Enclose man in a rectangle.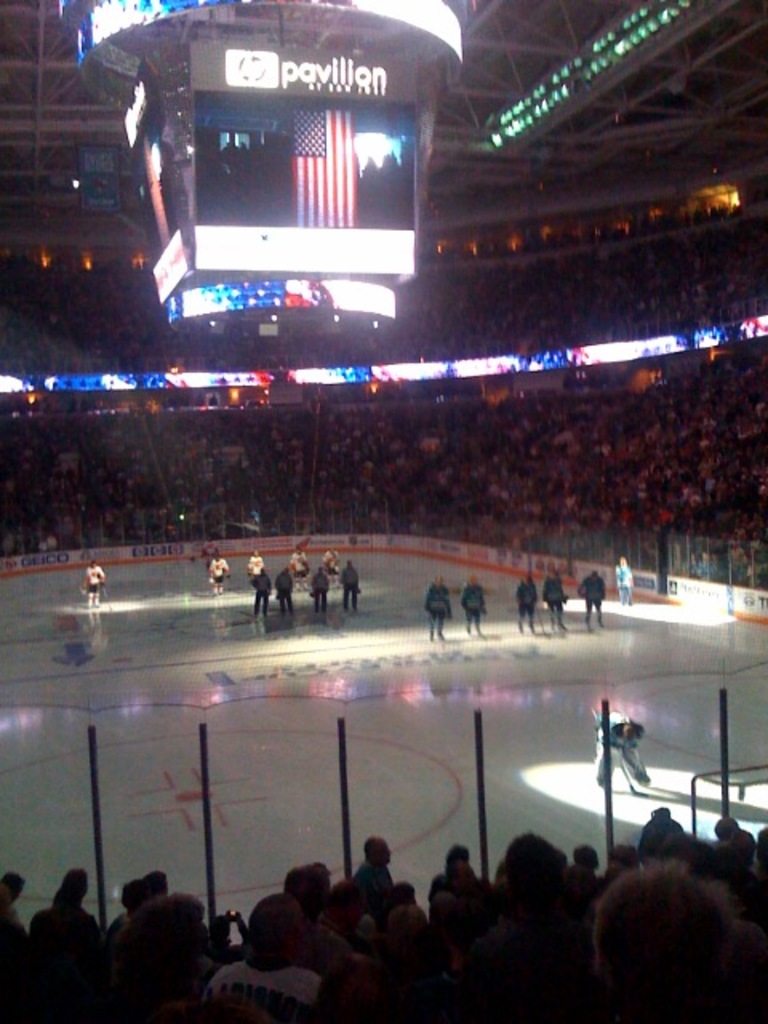
x1=360, y1=837, x2=395, y2=891.
